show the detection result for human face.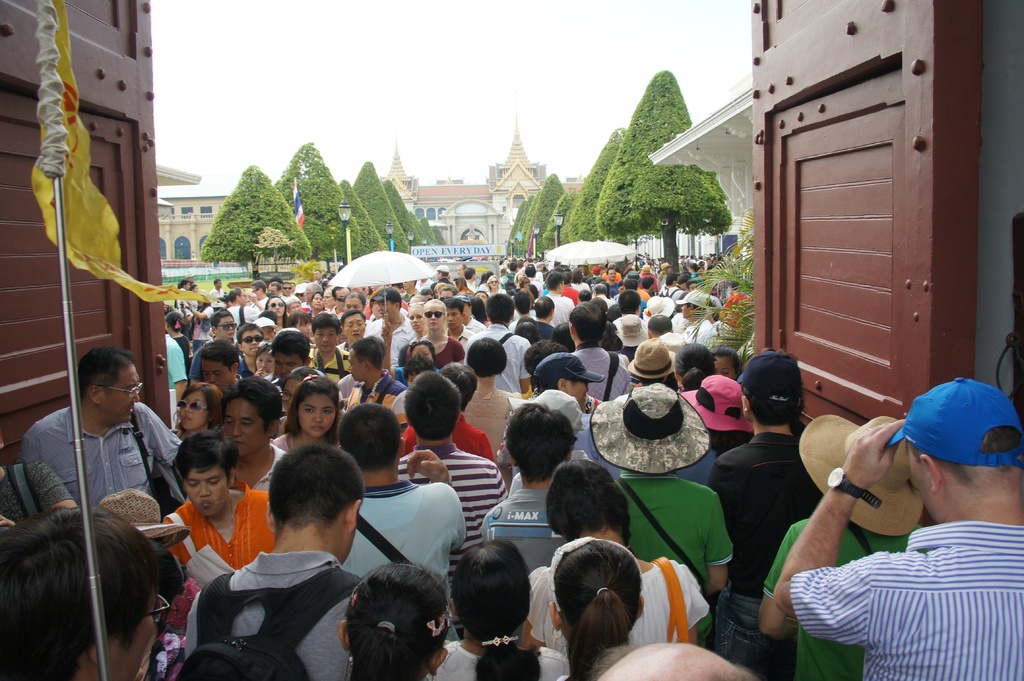
box=[250, 287, 260, 298].
